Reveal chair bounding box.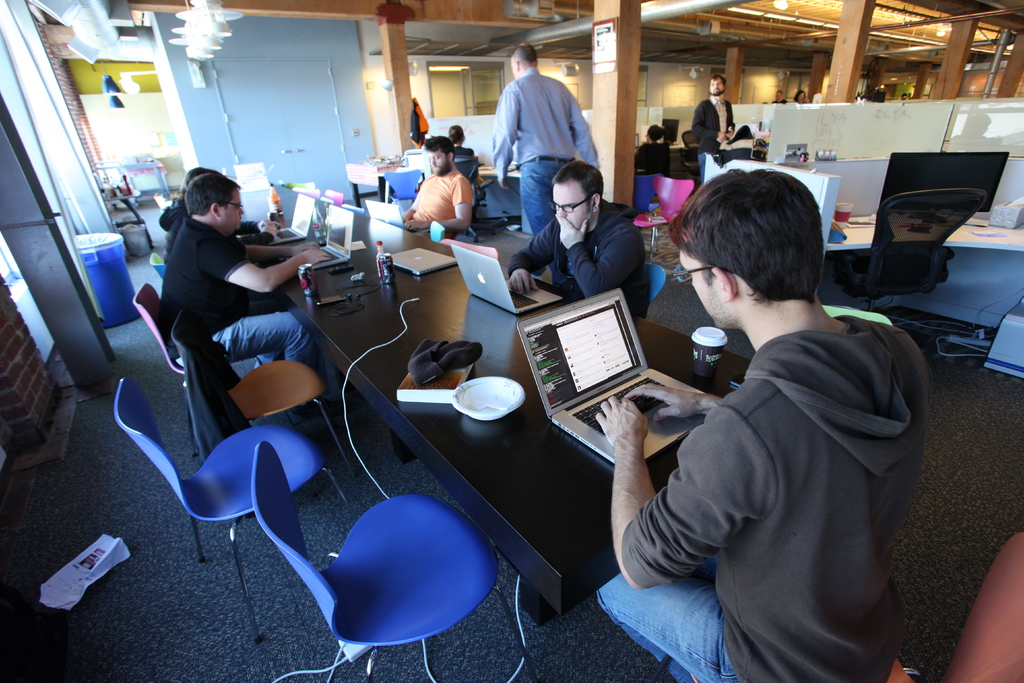
Revealed: locate(440, 237, 499, 259).
